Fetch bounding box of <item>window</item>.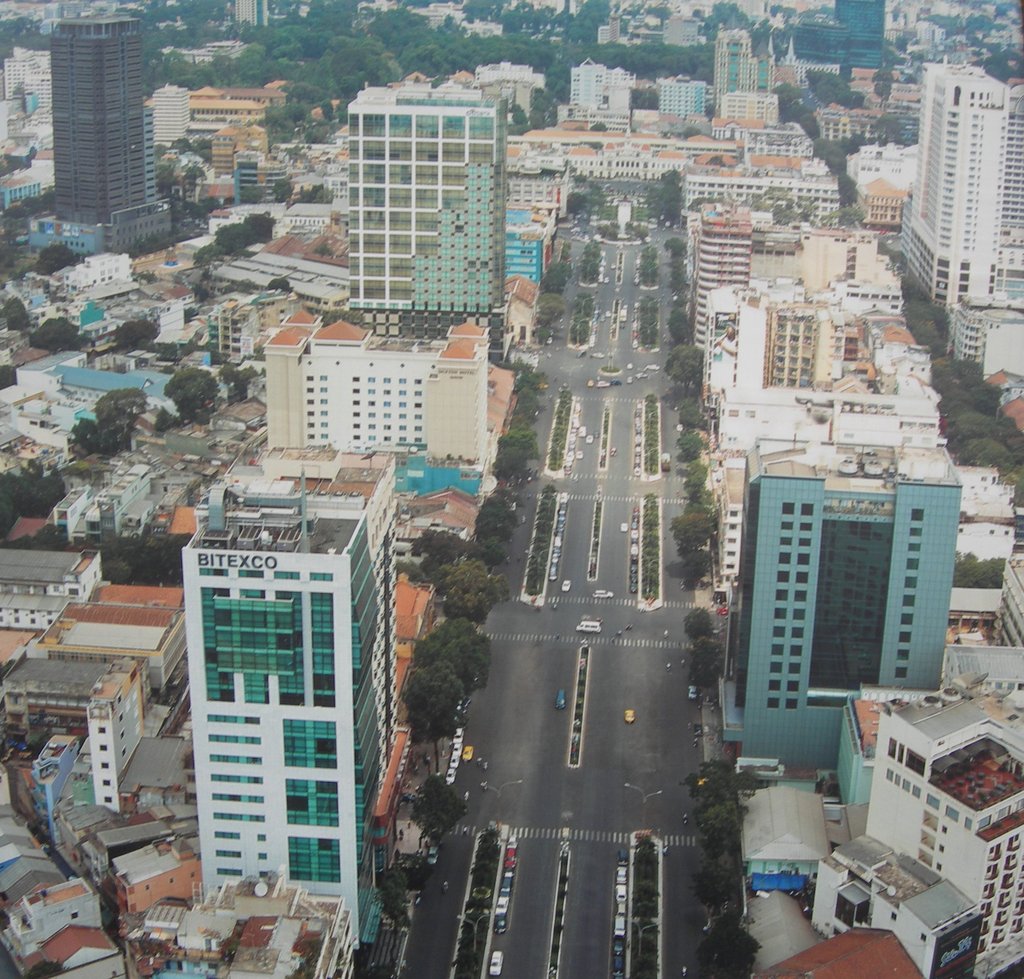
Bbox: rect(965, 816, 972, 829).
